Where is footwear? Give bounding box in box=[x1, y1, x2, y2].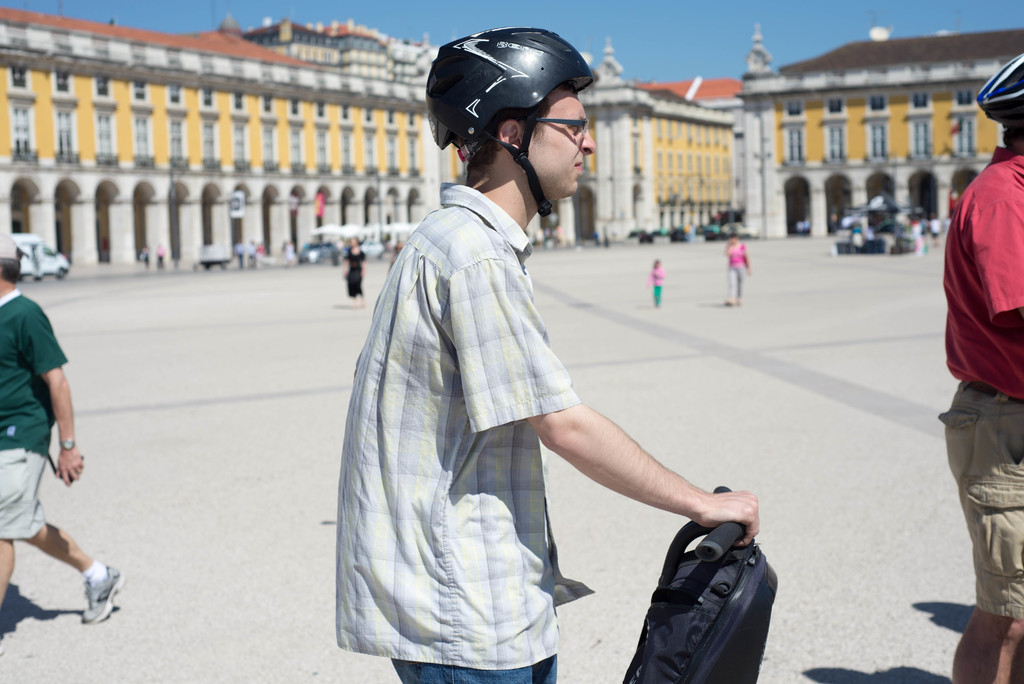
box=[79, 564, 130, 622].
